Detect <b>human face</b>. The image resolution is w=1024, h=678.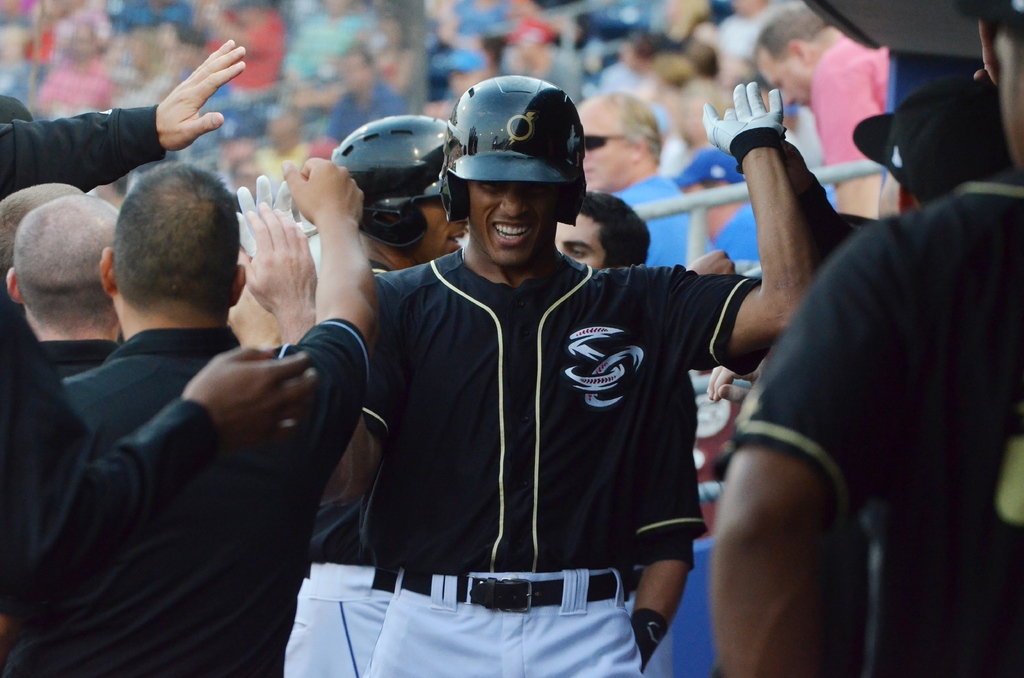
[left=1002, top=15, right=1023, bottom=171].
